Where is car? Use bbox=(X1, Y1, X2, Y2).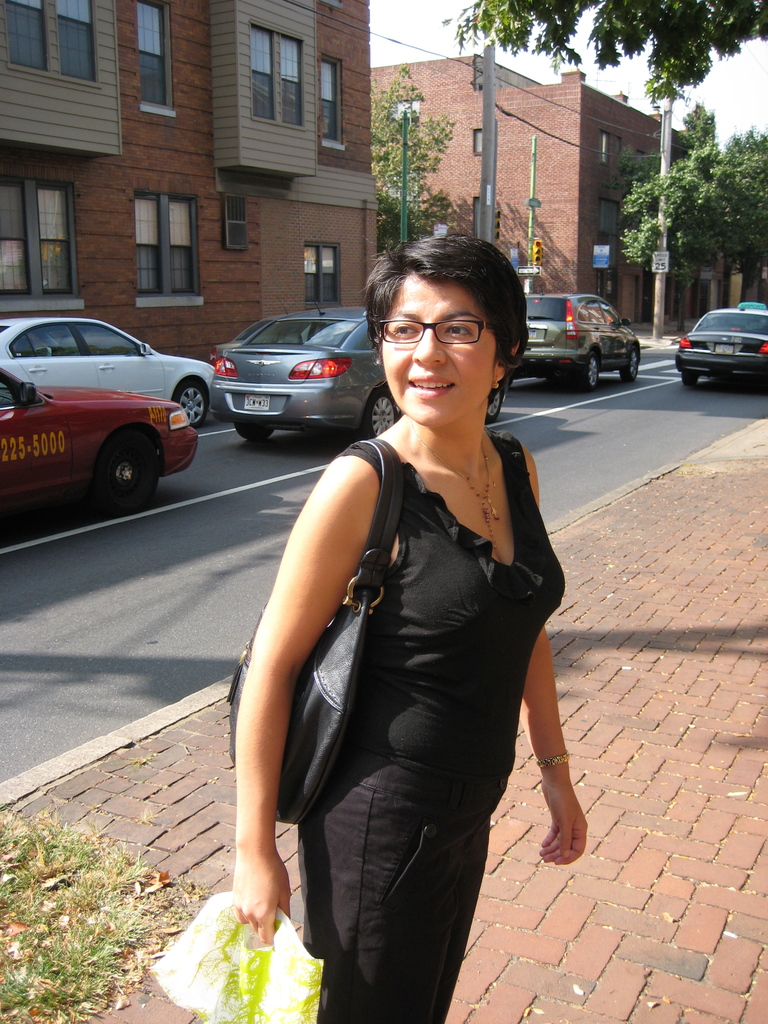
bbox=(0, 316, 214, 424).
